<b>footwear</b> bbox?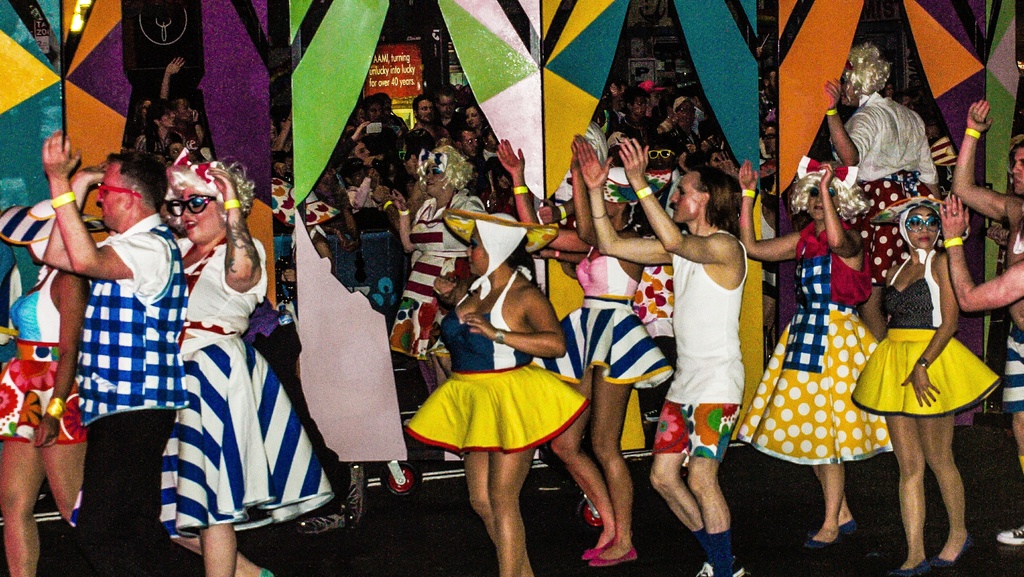
582 542 644 574
